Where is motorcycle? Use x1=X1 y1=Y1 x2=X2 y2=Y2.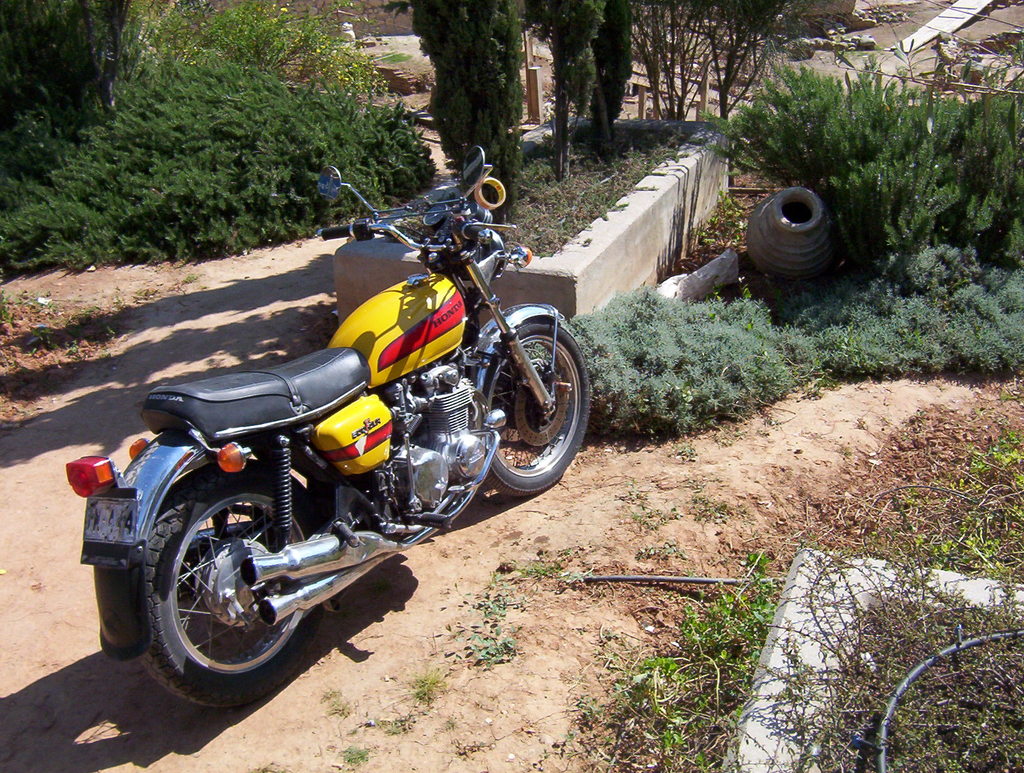
x1=77 y1=160 x2=595 y2=717.
